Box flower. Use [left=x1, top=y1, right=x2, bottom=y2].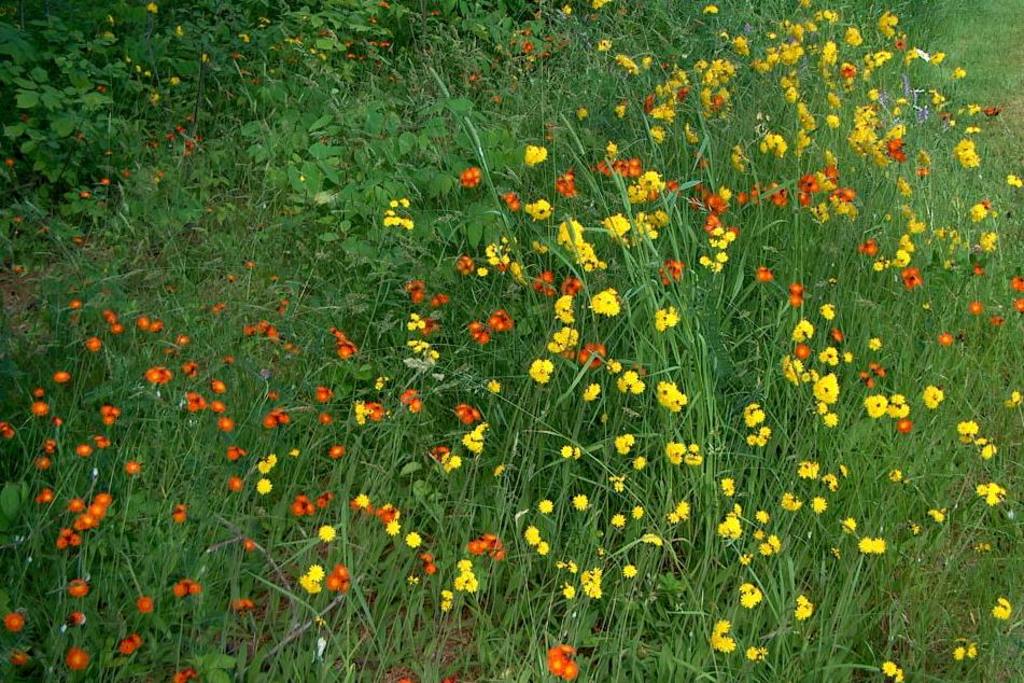
[left=102, top=308, right=120, bottom=324].
